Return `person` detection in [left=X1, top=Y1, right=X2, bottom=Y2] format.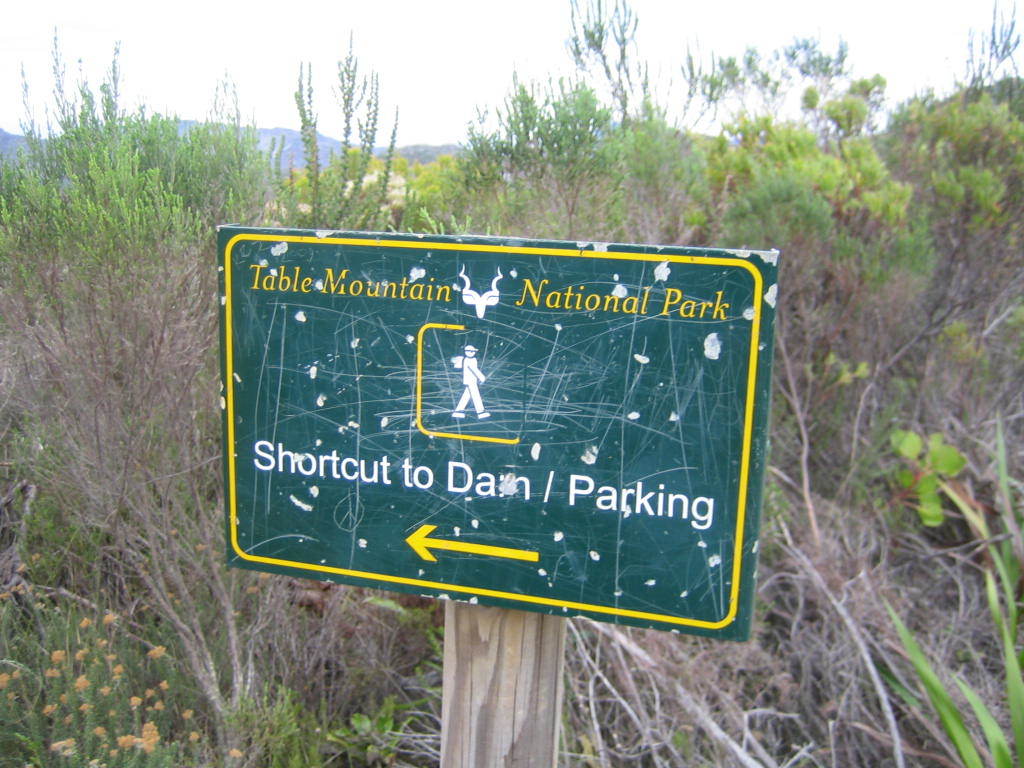
[left=454, top=346, right=495, bottom=417].
